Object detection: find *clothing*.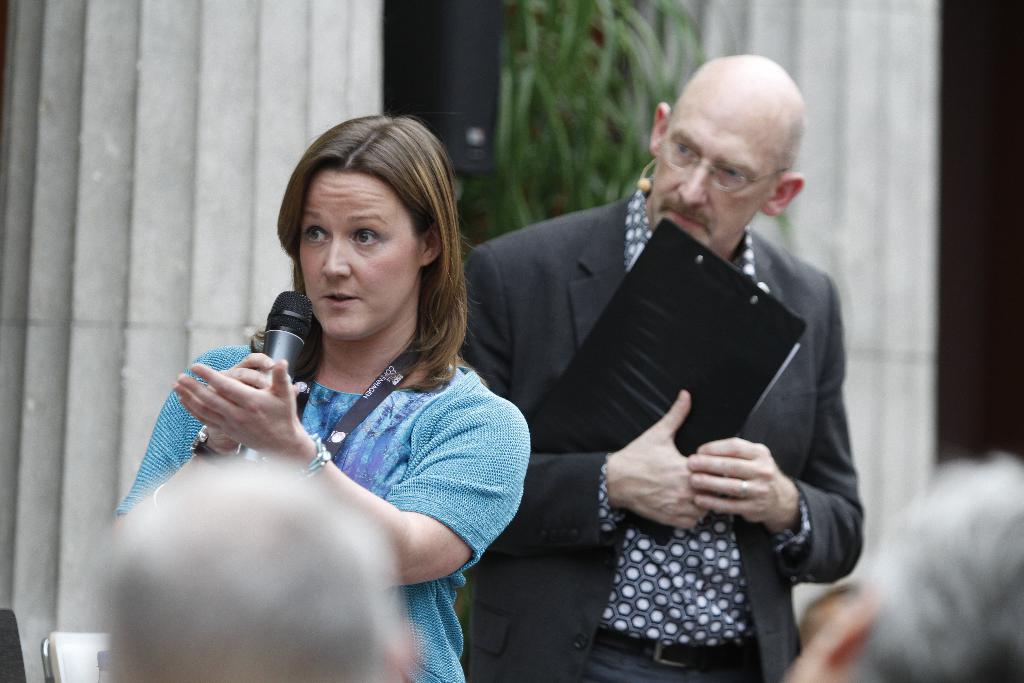
[134, 297, 530, 642].
